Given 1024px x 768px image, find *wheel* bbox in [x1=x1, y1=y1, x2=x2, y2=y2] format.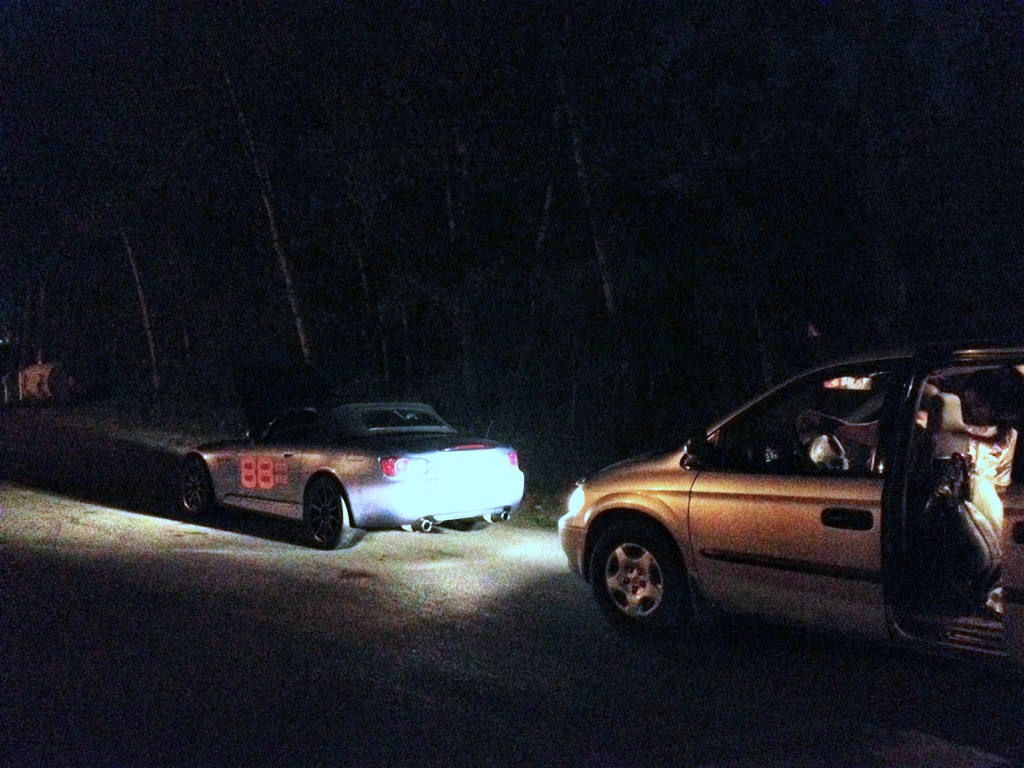
[x1=180, y1=456, x2=214, y2=512].
